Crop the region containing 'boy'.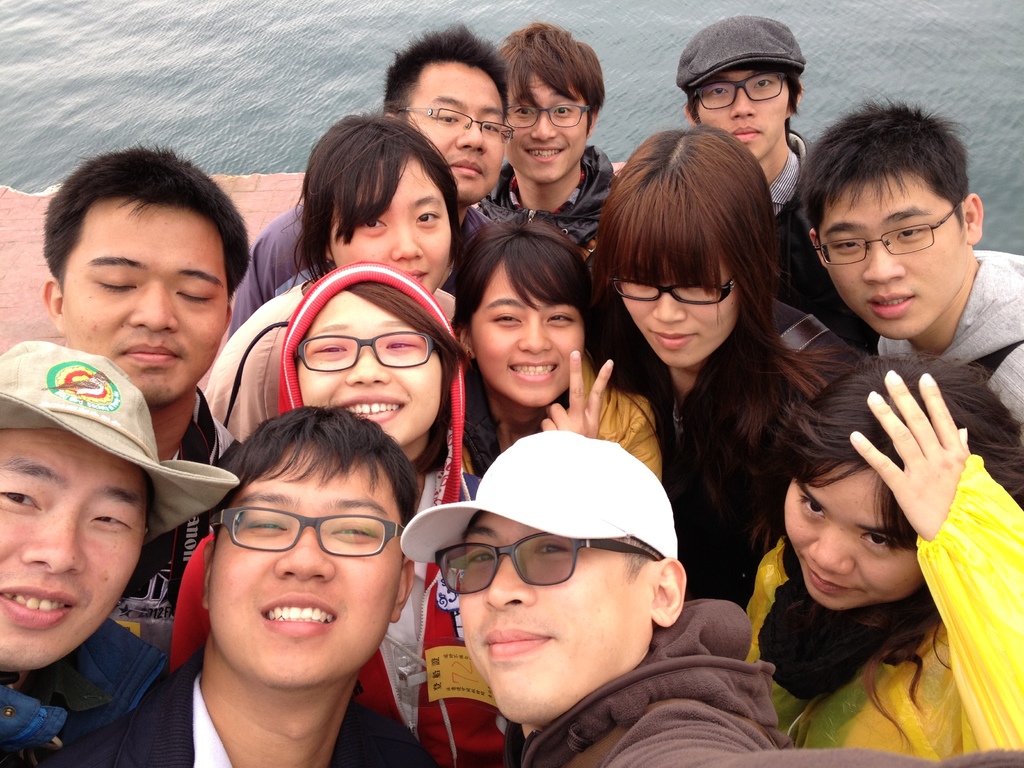
Crop region: detection(797, 88, 1023, 439).
